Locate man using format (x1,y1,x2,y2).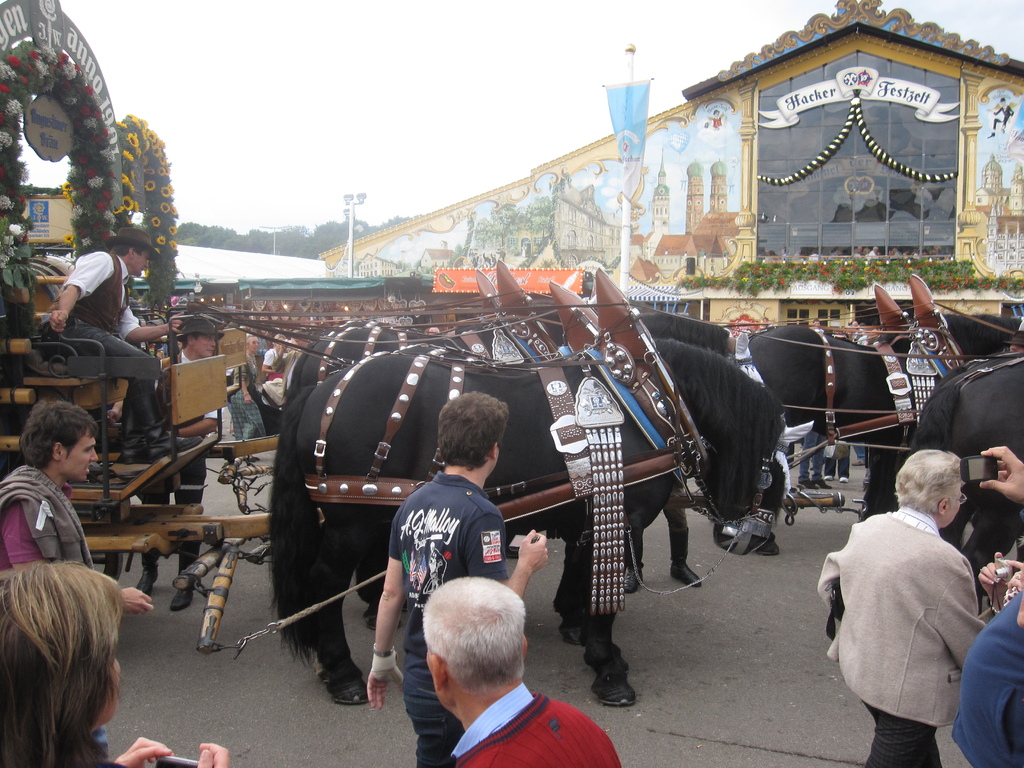
(40,225,202,460).
